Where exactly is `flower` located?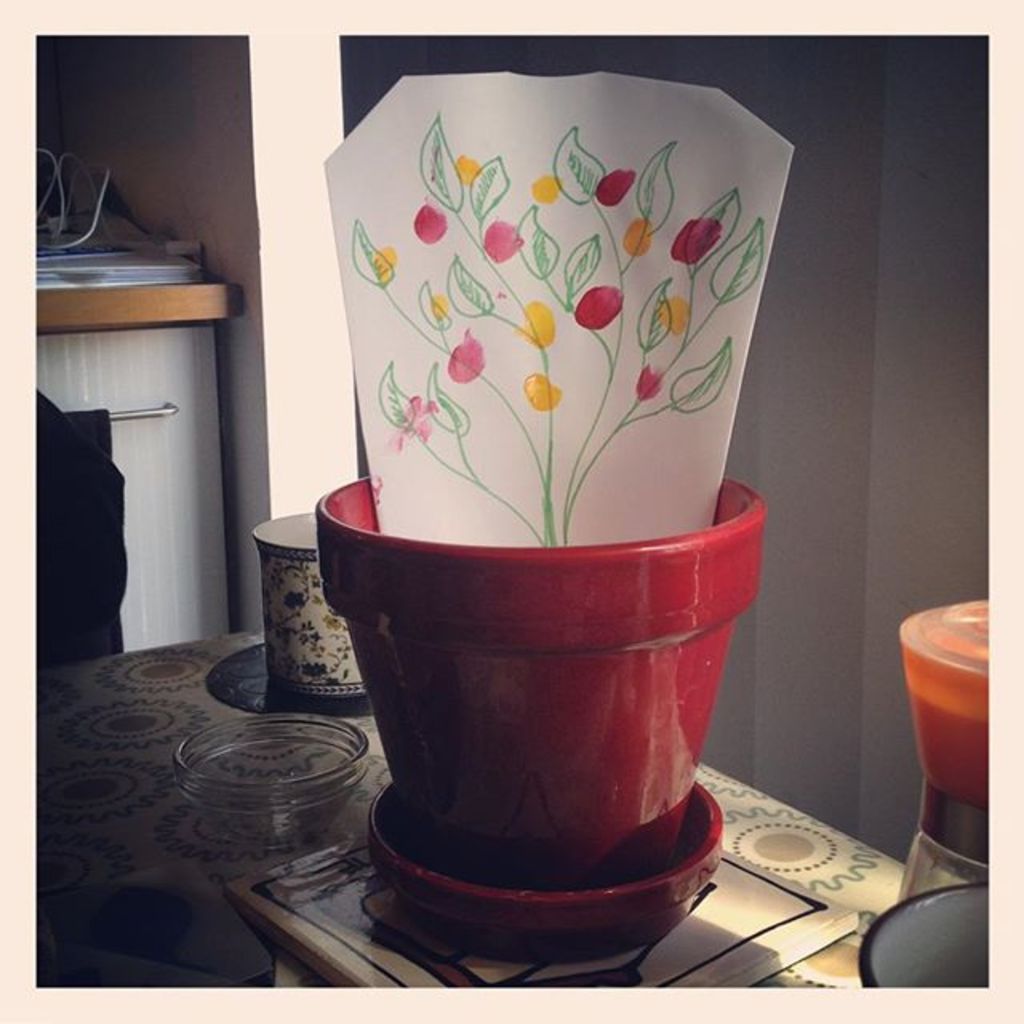
Its bounding box is [626,363,662,398].
